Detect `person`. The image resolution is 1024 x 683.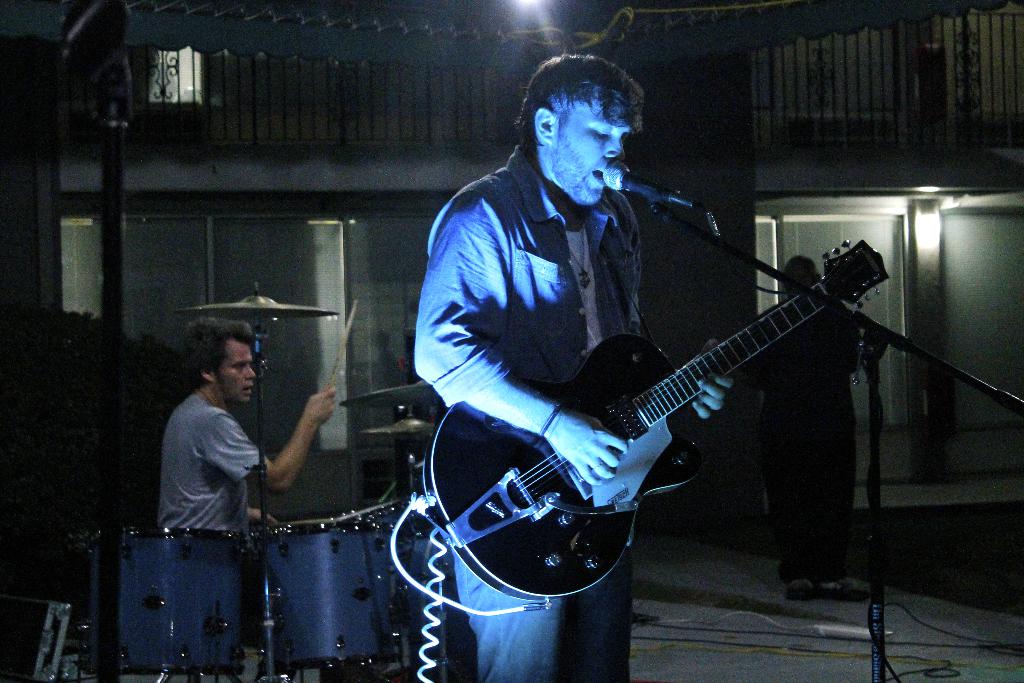
box(755, 249, 856, 601).
